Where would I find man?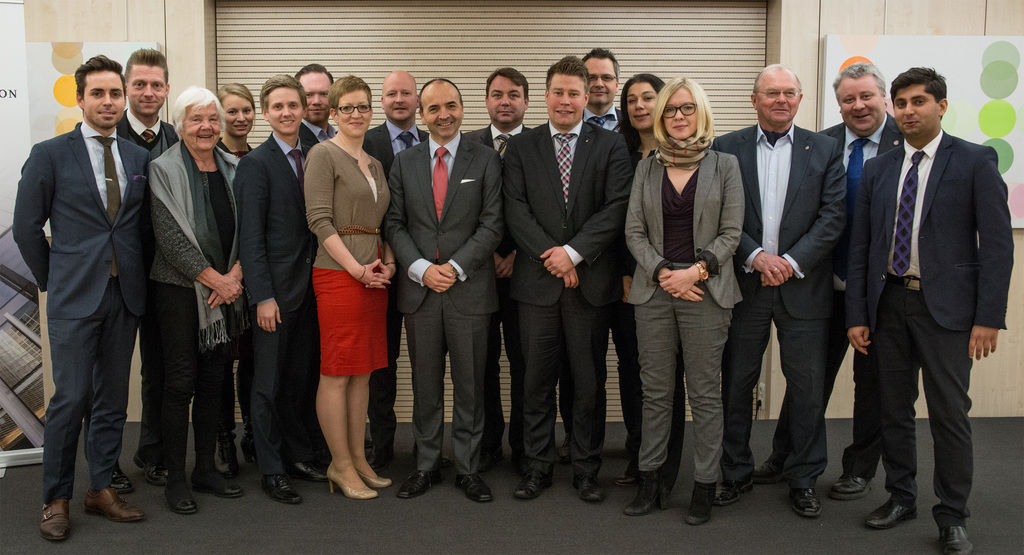
At left=751, top=67, right=902, bottom=503.
